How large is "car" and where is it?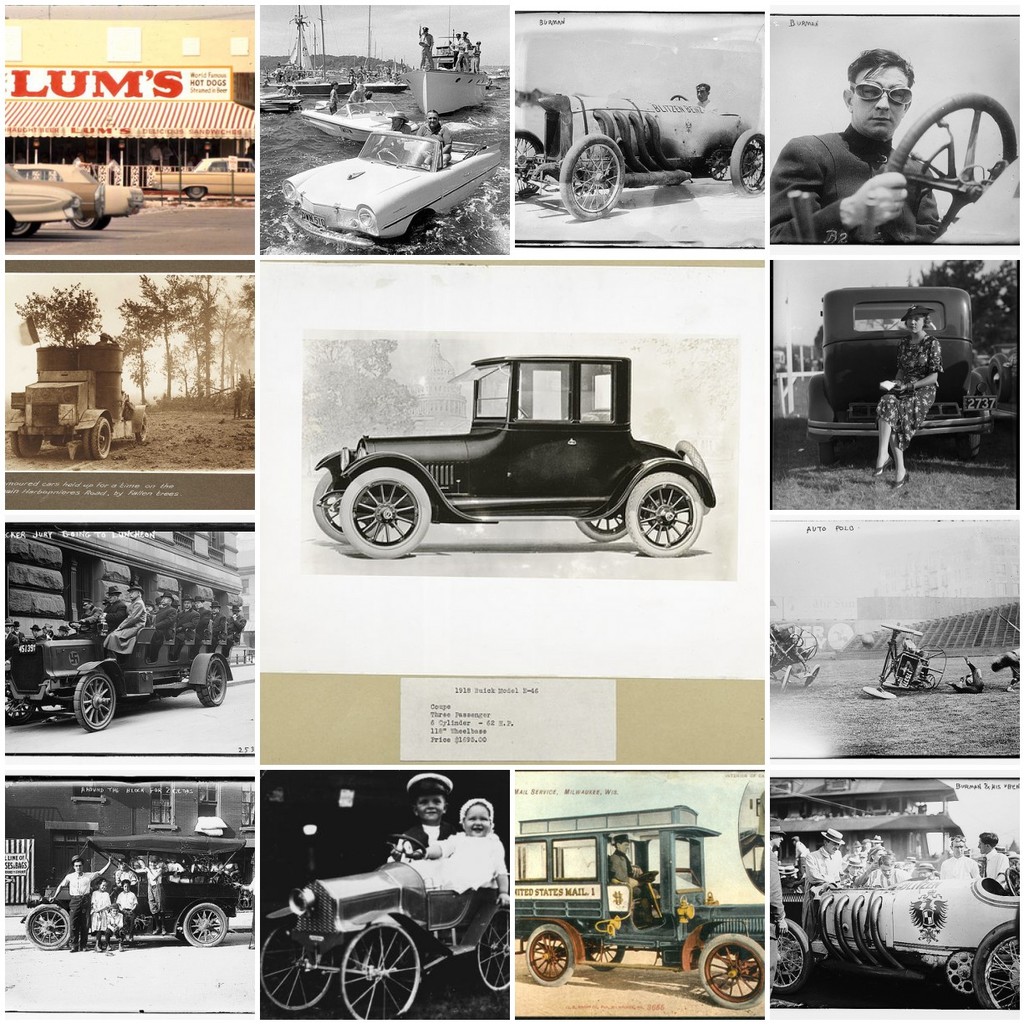
Bounding box: Rect(769, 93, 1020, 246).
